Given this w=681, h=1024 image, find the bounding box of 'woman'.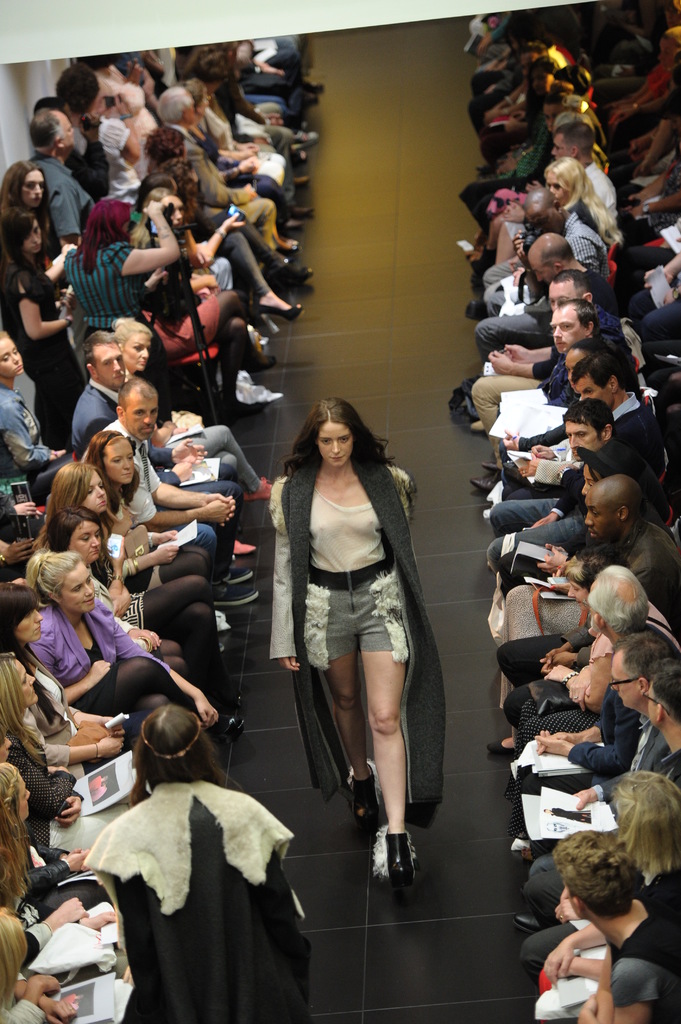
box(41, 506, 247, 740).
